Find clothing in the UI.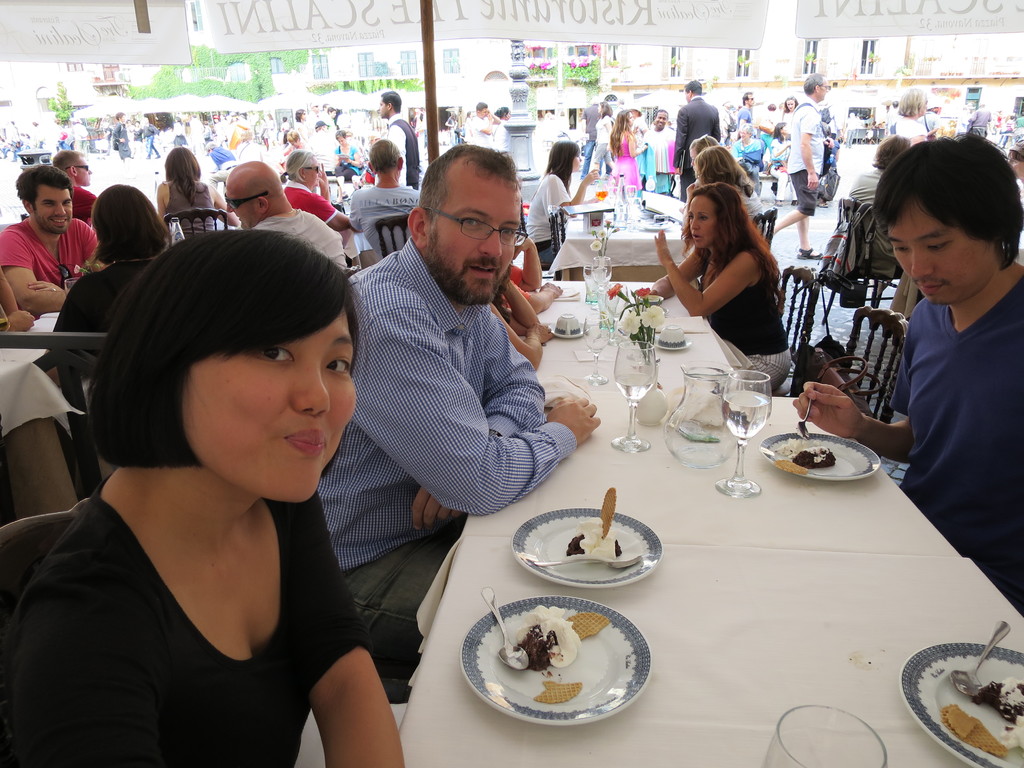
UI element at x1=164, y1=182, x2=212, y2=234.
